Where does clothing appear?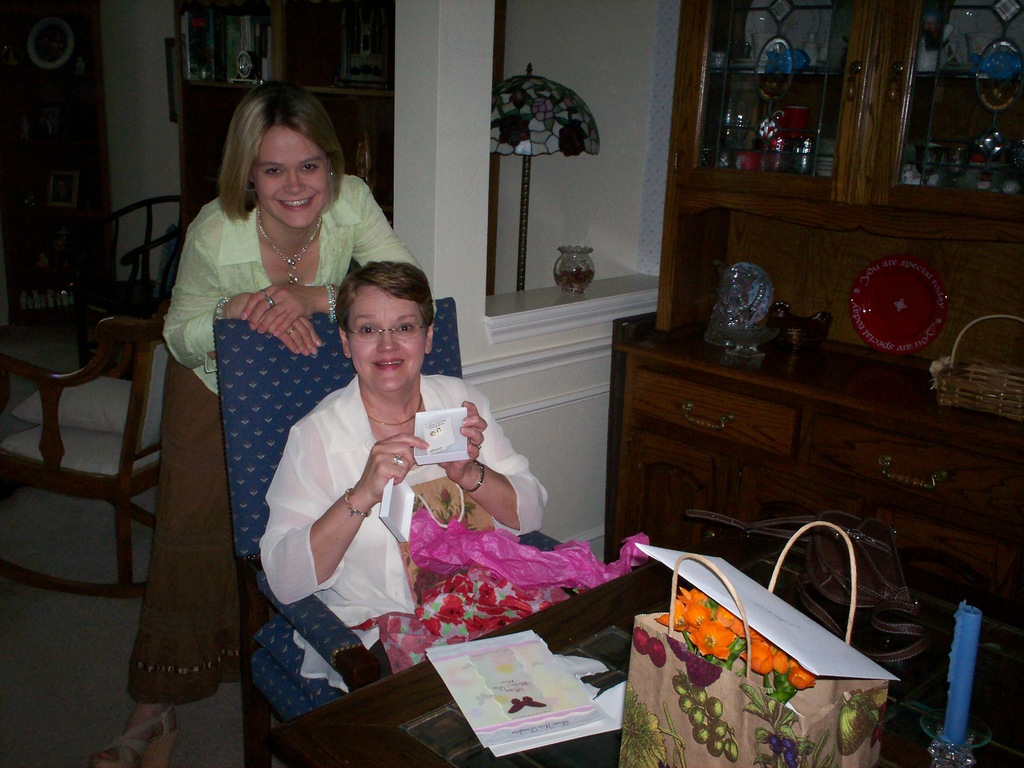
Appears at l=126, t=193, r=430, b=712.
